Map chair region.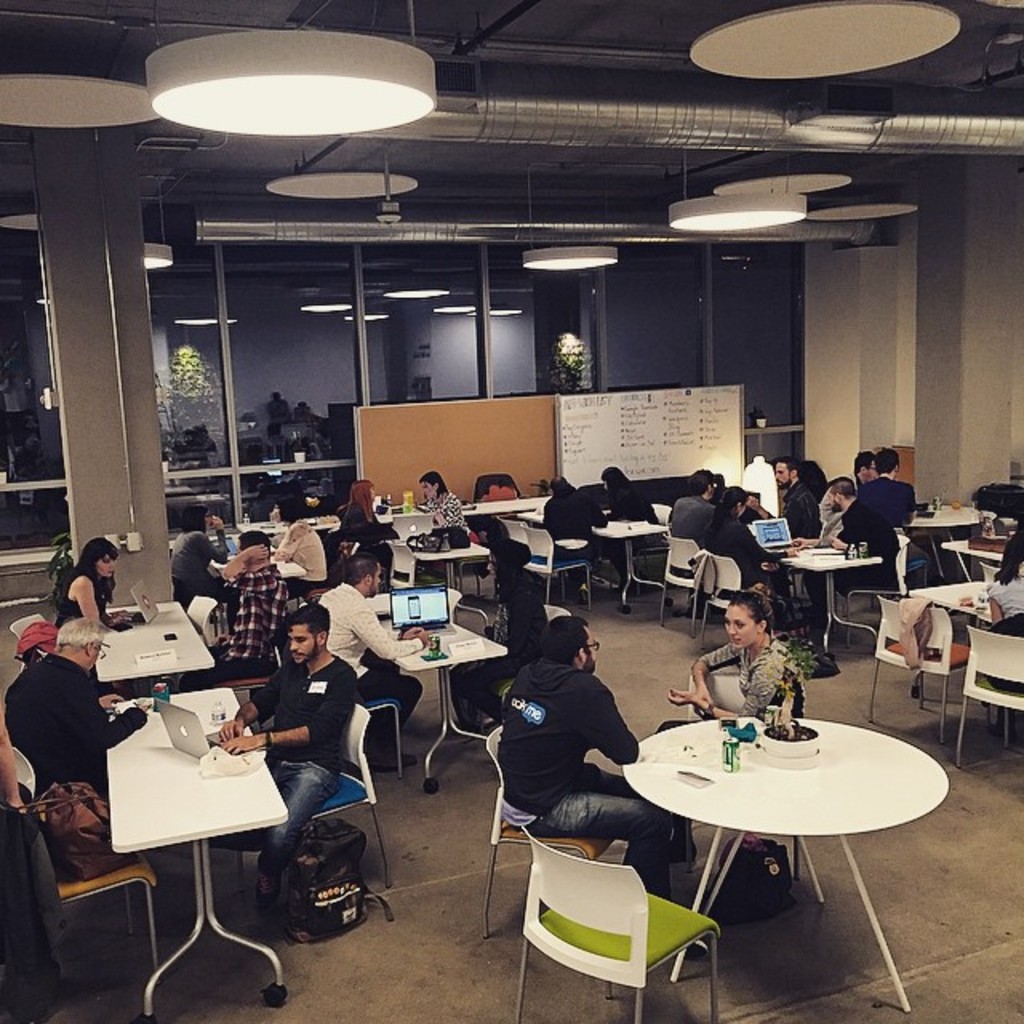
Mapped to box(952, 619, 1022, 766).
